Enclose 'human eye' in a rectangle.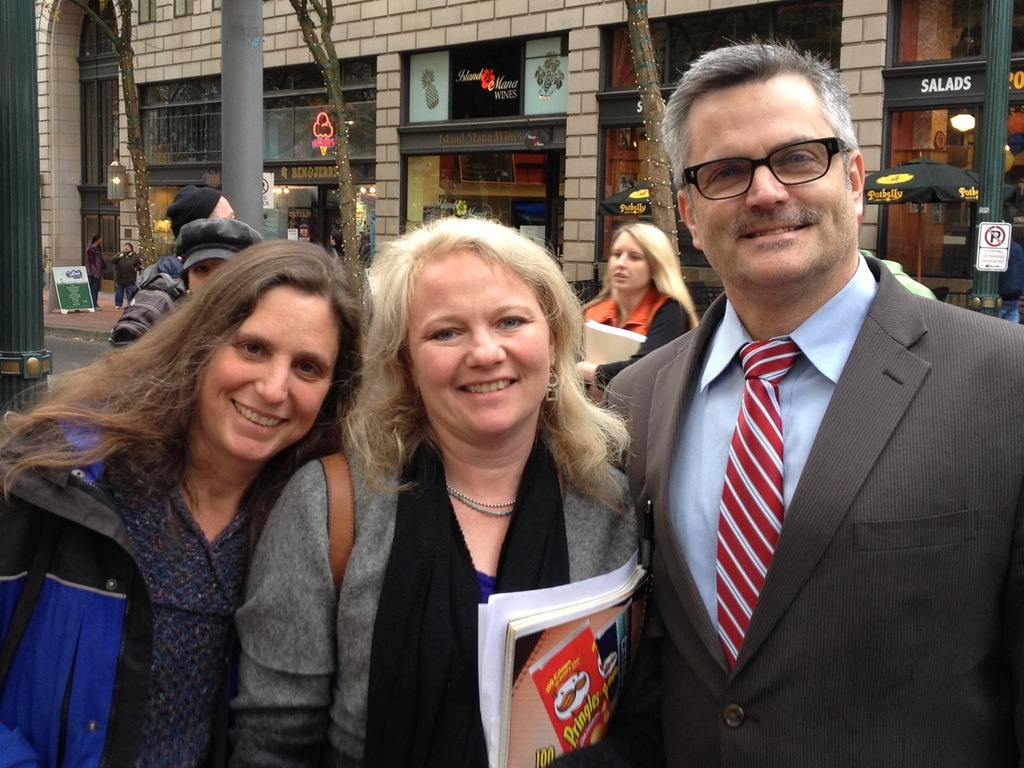
{"x1": 611, "y1": 250, "x2": 622, "y2": 258}.
